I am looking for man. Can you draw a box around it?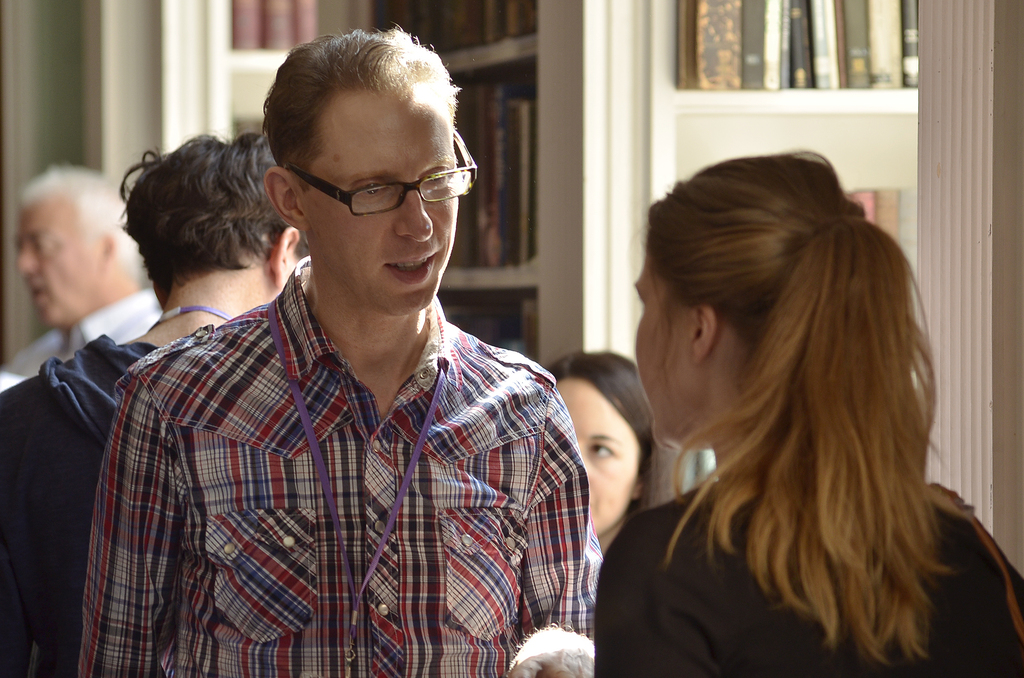
Sure, the bounding box is region(0, 164, 152, 393).
